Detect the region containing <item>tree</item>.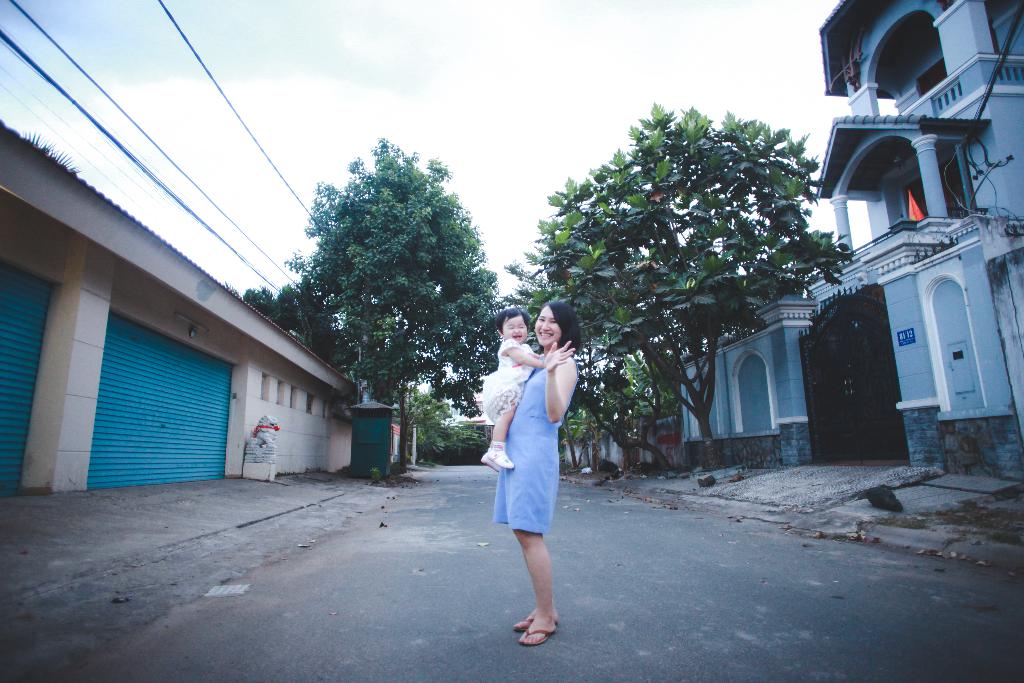
rect(561, 408, 595, 465).
